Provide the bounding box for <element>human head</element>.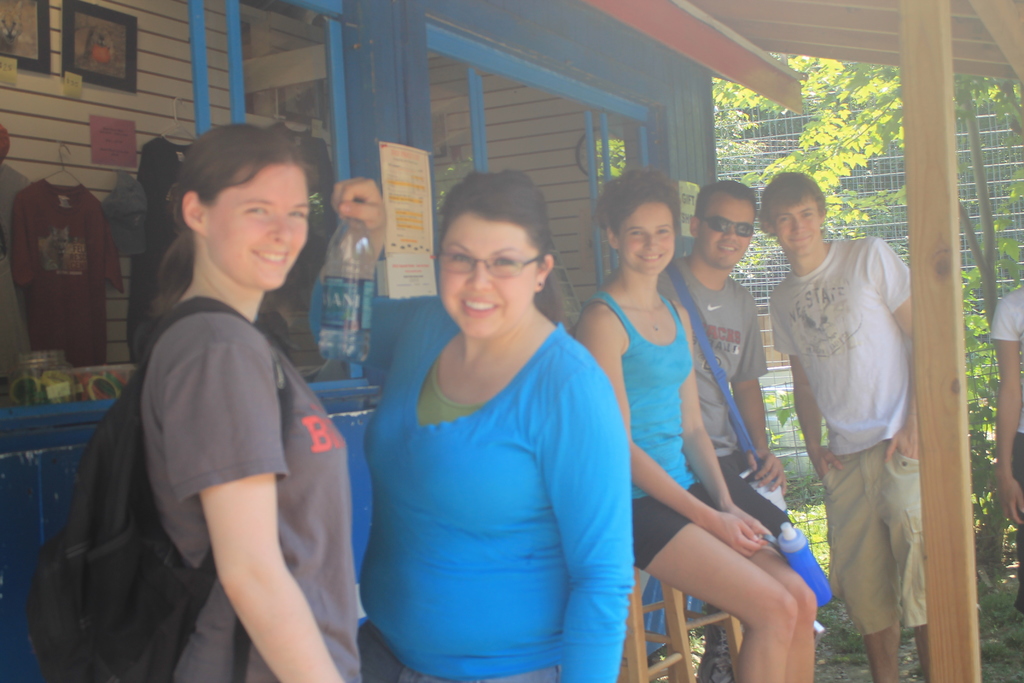
<bbox>436, 170, 555, 341</bbox>.
